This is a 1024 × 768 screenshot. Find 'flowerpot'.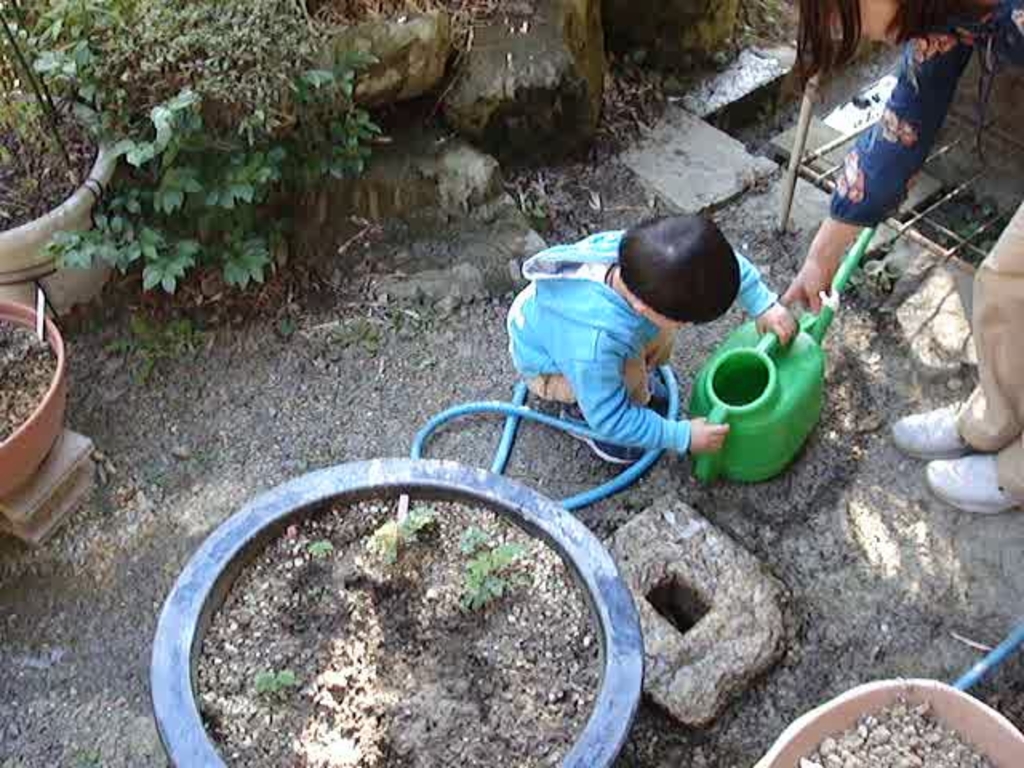
Bounding box: x1=144 y1=453 x2=643 y2=766.
